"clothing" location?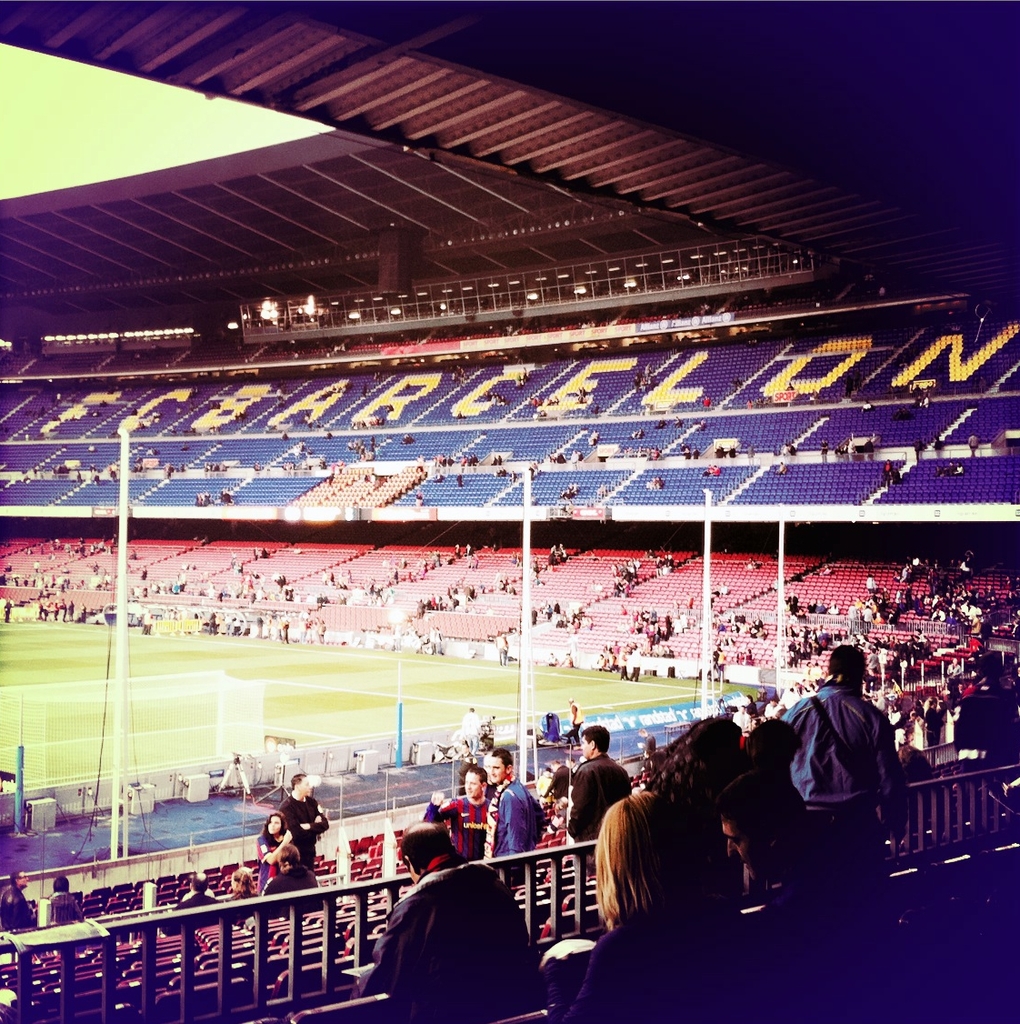
785:622:828:668
